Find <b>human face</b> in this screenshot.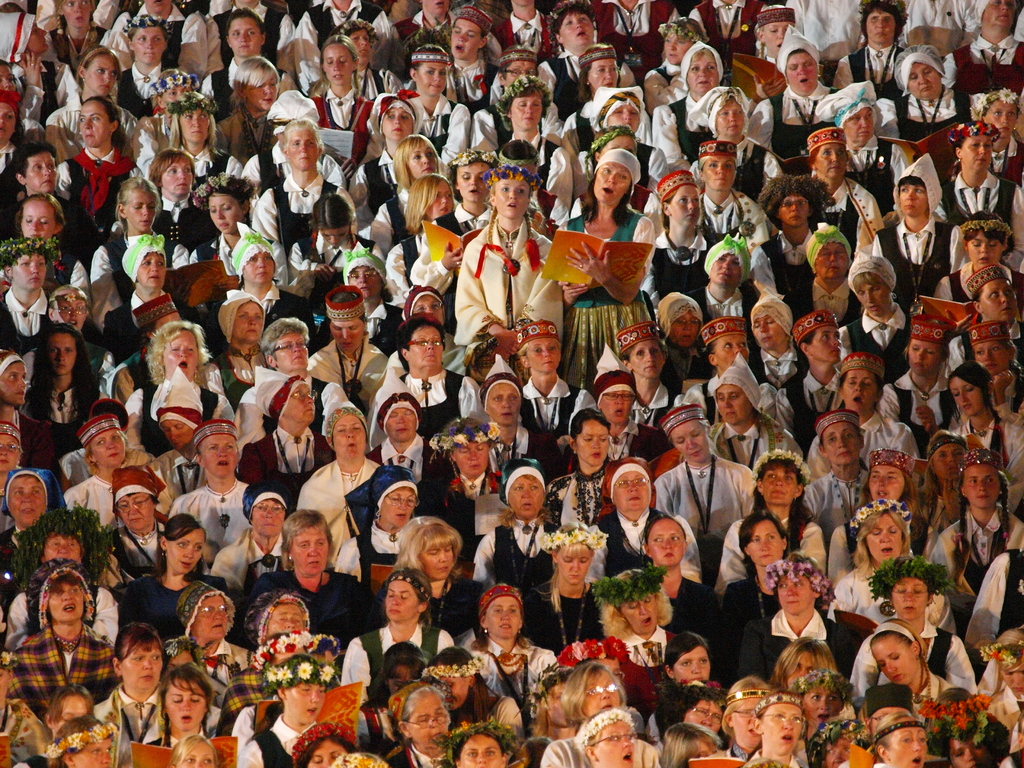
The bounding box for <b>human face</b> is locate(170, 532, 204, 565).
